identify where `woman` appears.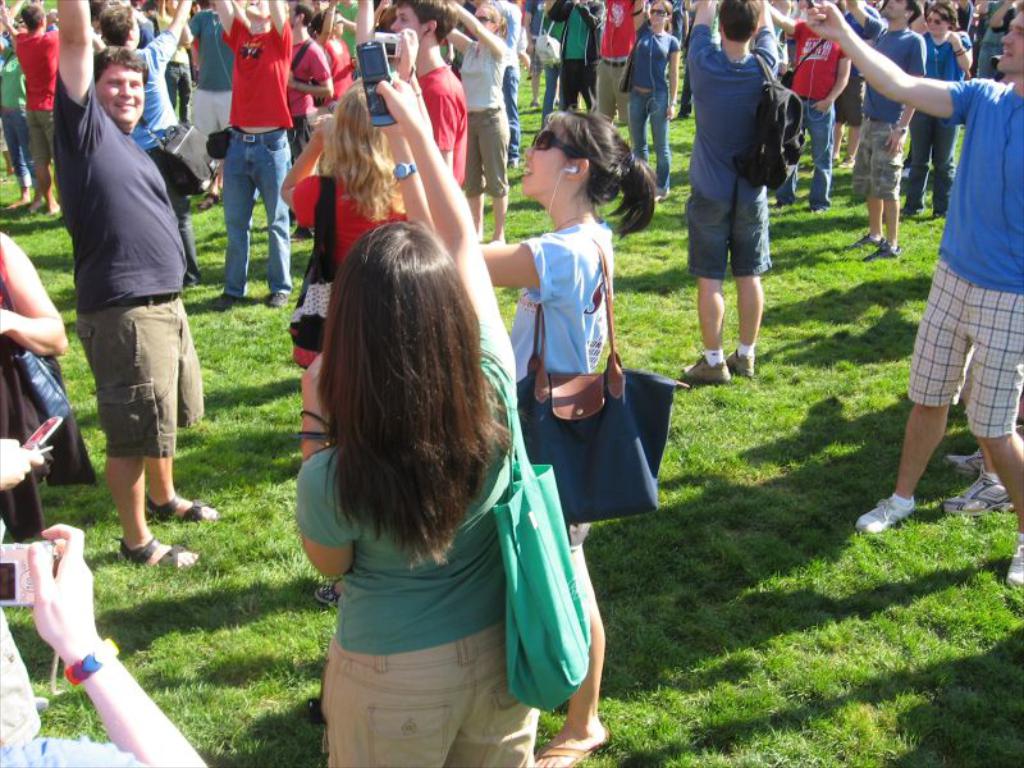
Appears at [278,79,416,375].
